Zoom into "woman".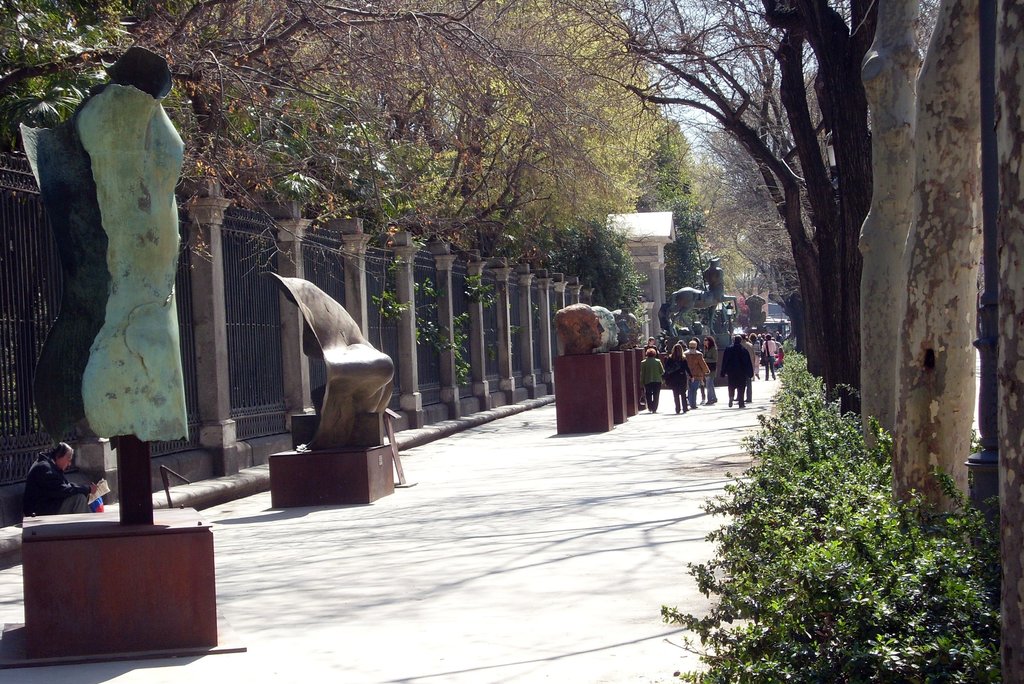
Zoom target: (x1=744, y1=331, x2=766, y2=379).
